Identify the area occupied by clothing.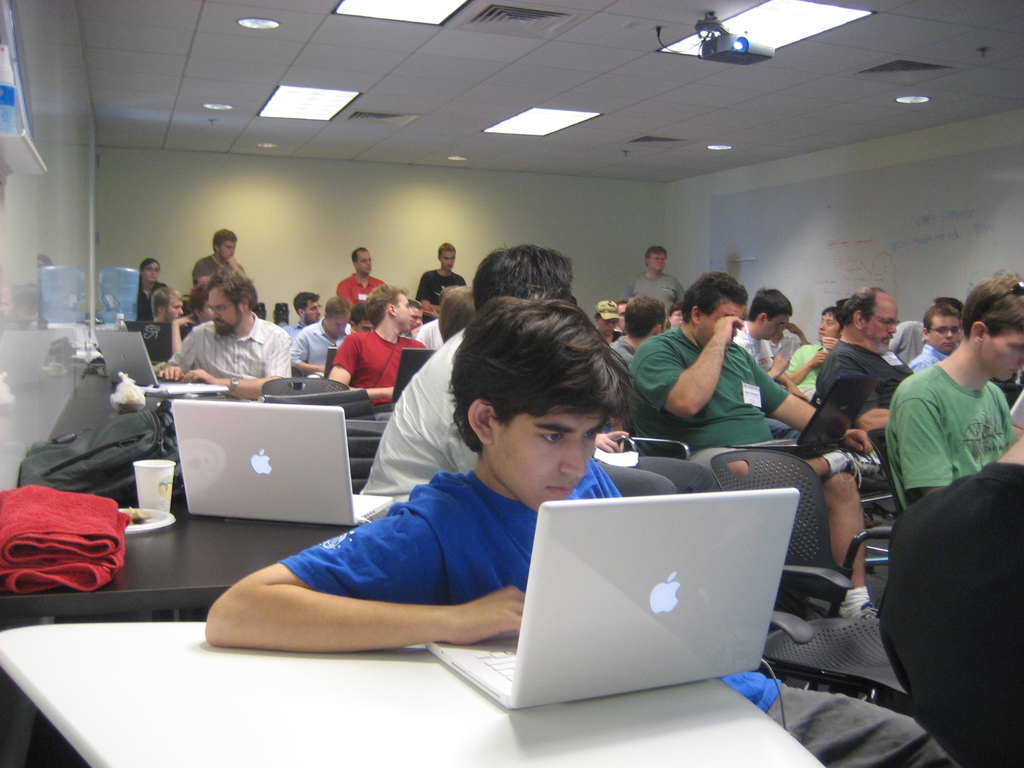
Area: Rect(138, 280, 172, 325).
